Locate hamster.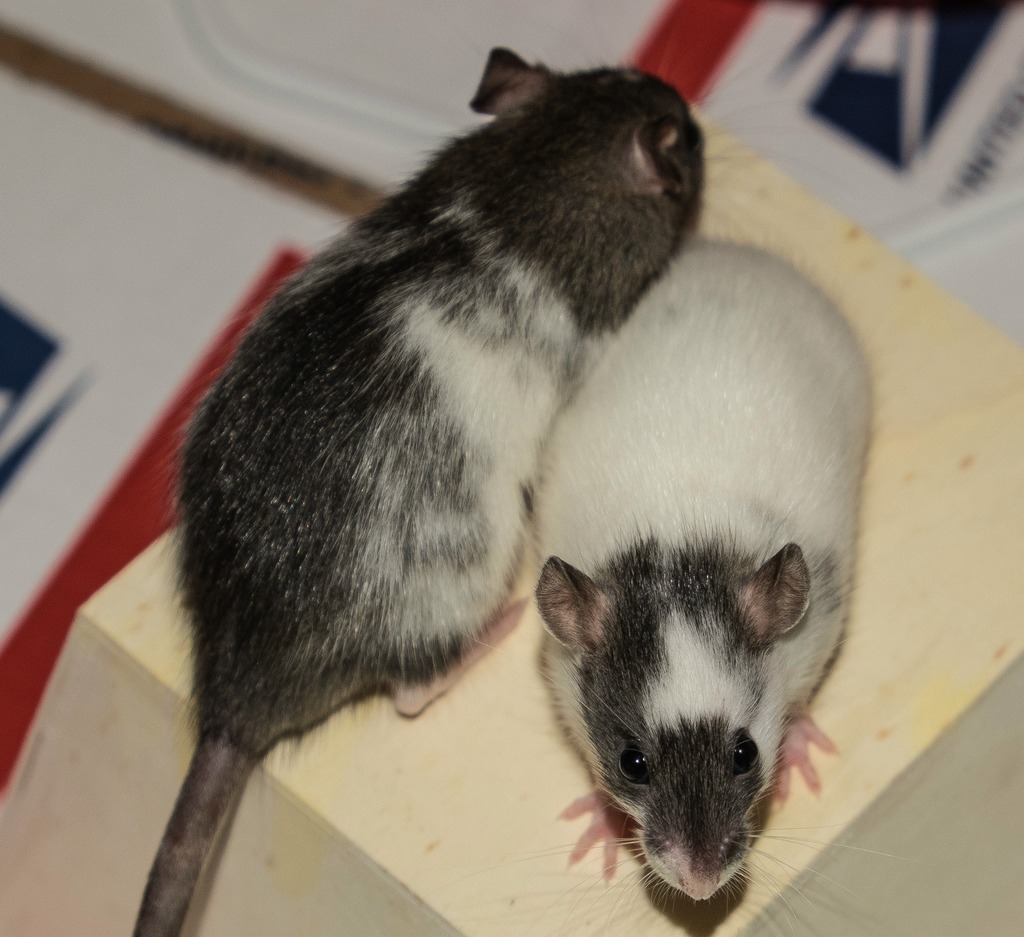
Bounding box: x1=131, y1=42, x2=787, y2=936.
